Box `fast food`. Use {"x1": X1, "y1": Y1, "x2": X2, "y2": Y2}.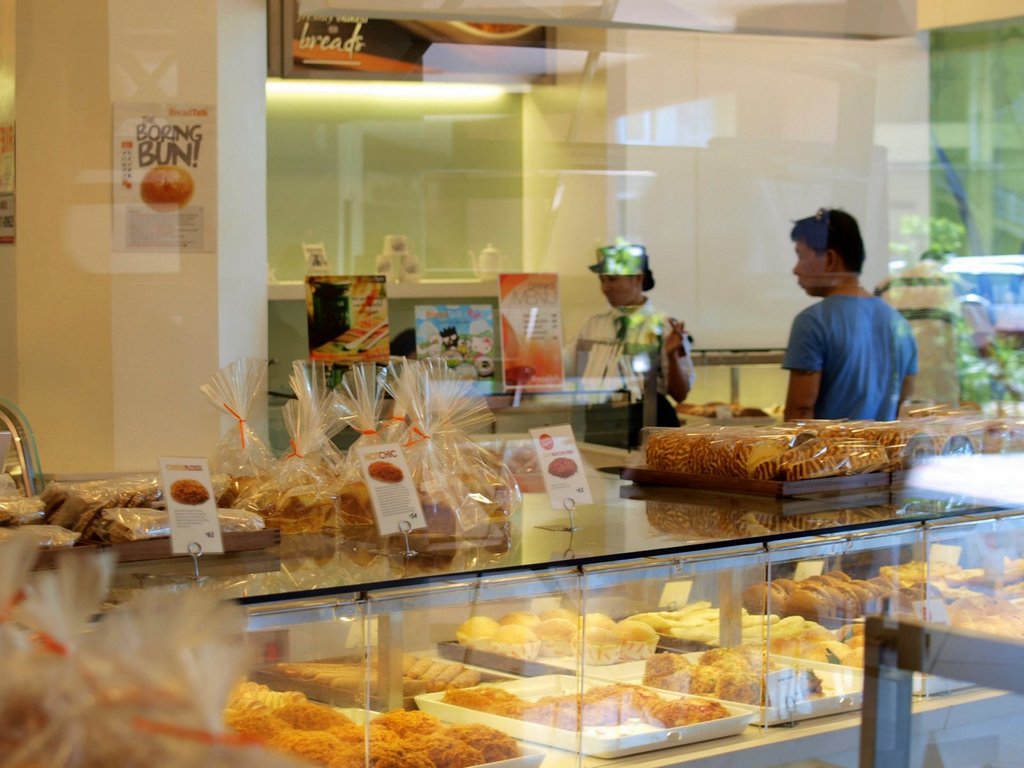
{"x1": 43, "y1": 471, "x2": 162, "y2": 531}.
